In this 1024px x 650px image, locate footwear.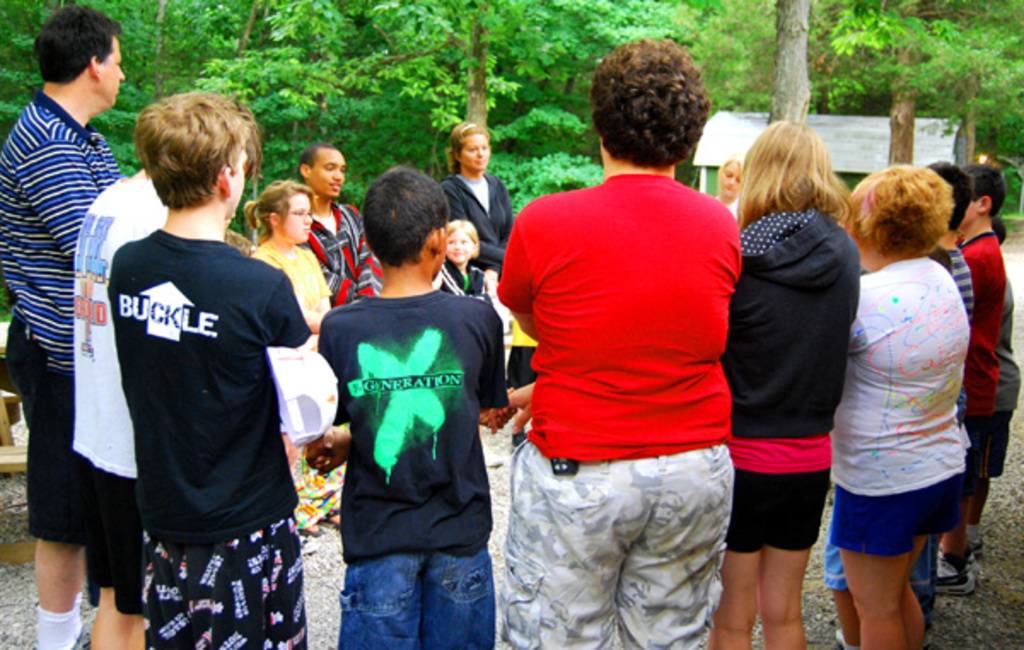
Bounding box: rect(836, 626, 850, 648).
